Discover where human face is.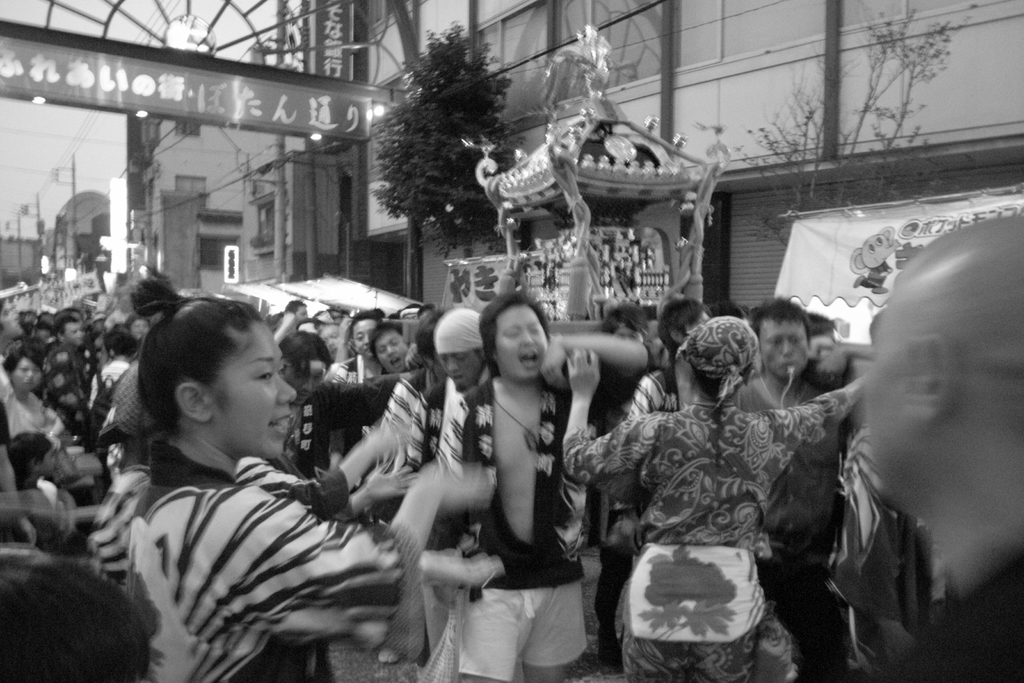
Discovered at box(319, 327, 336, 355).
